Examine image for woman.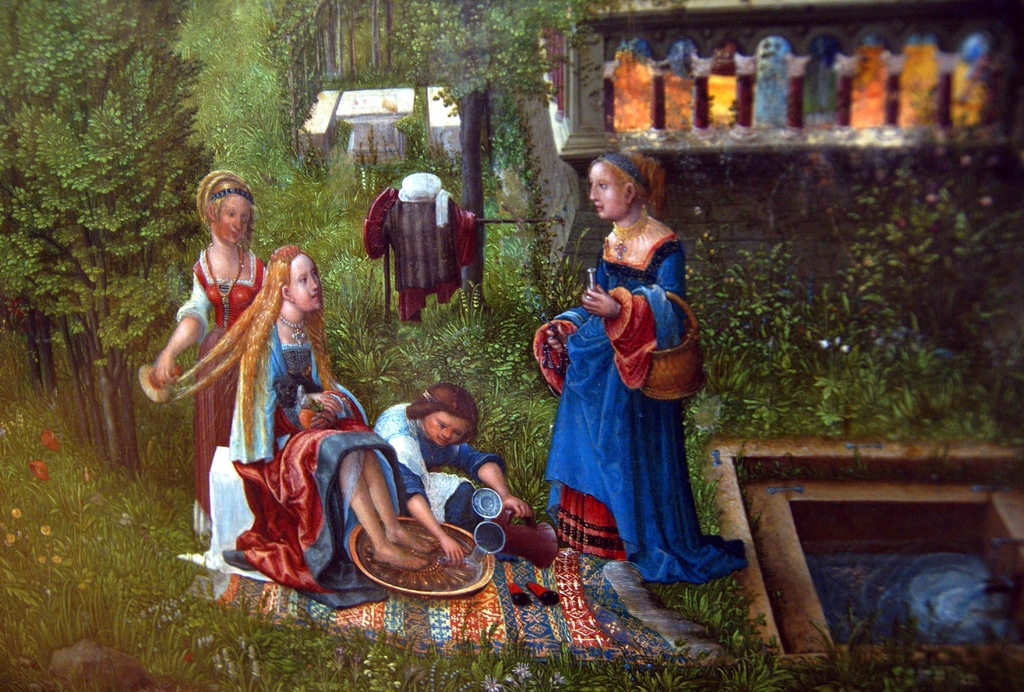
Examination result: <bbox>531, 150, 749, 583</bbox>.
